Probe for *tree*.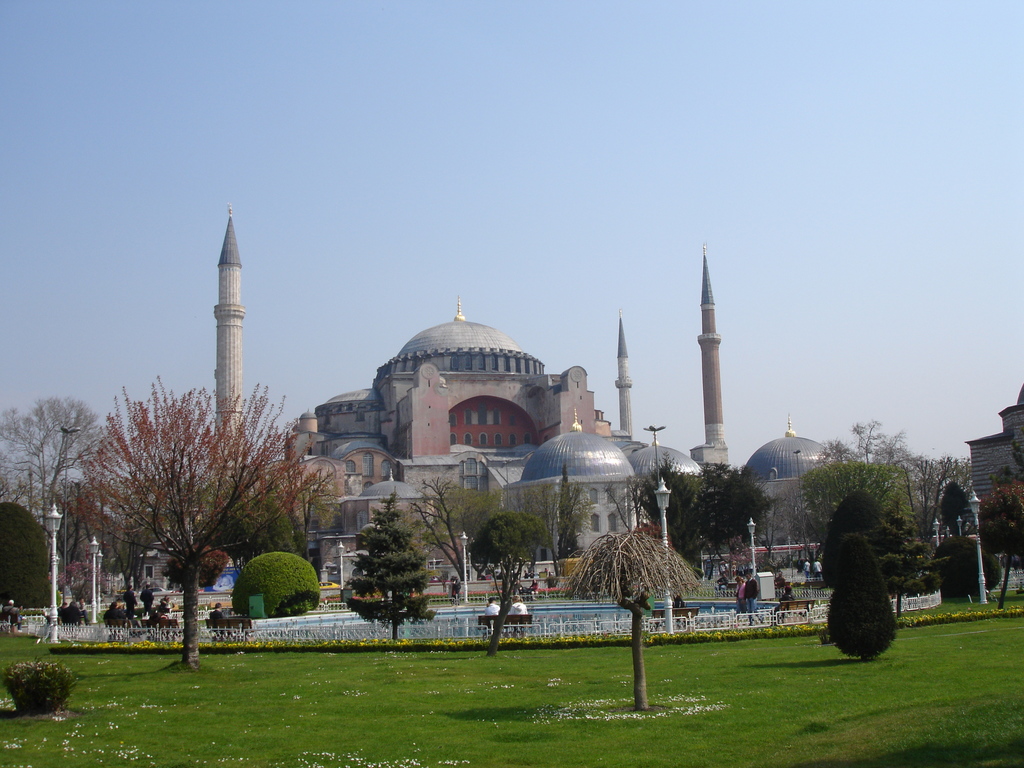
Probe result: bbox=(65, 348, 324, 643).
